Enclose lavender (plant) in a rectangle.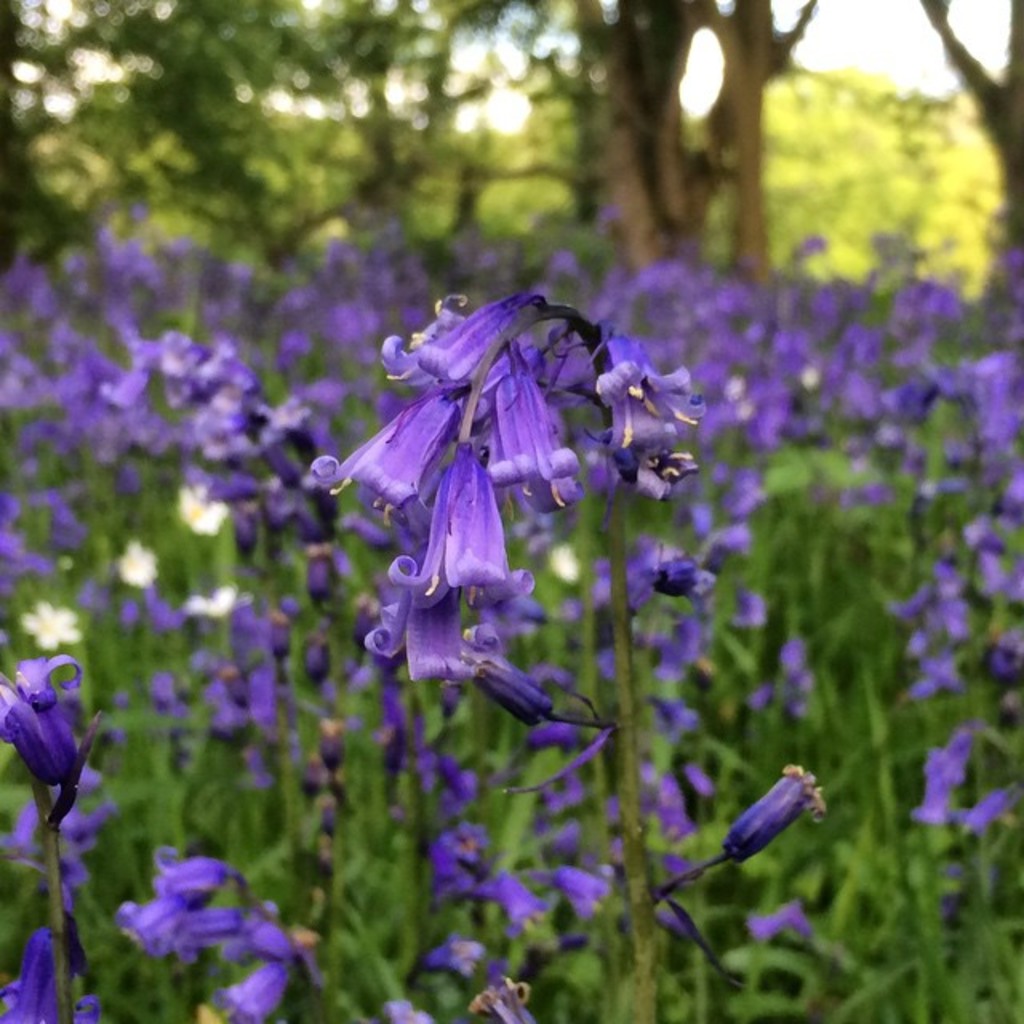
[x1=731, y1=285, x2=846, y2=470].
